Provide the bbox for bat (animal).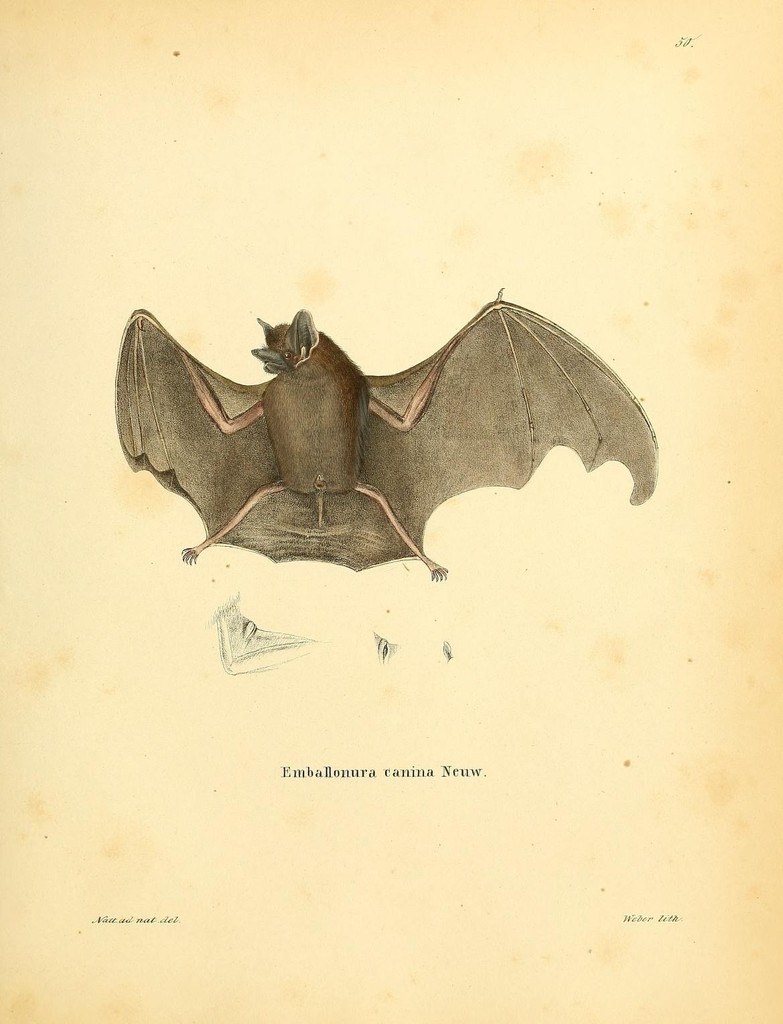
bbox=(108, 280, 672, 590).
